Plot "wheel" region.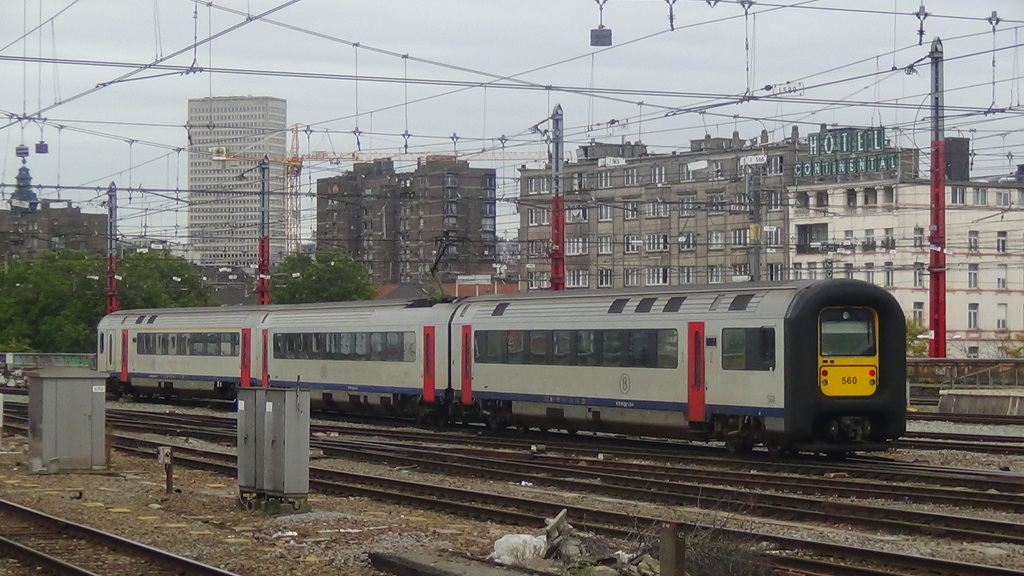
Plotted at [left=539, top=424, right=549, bottom=431].
